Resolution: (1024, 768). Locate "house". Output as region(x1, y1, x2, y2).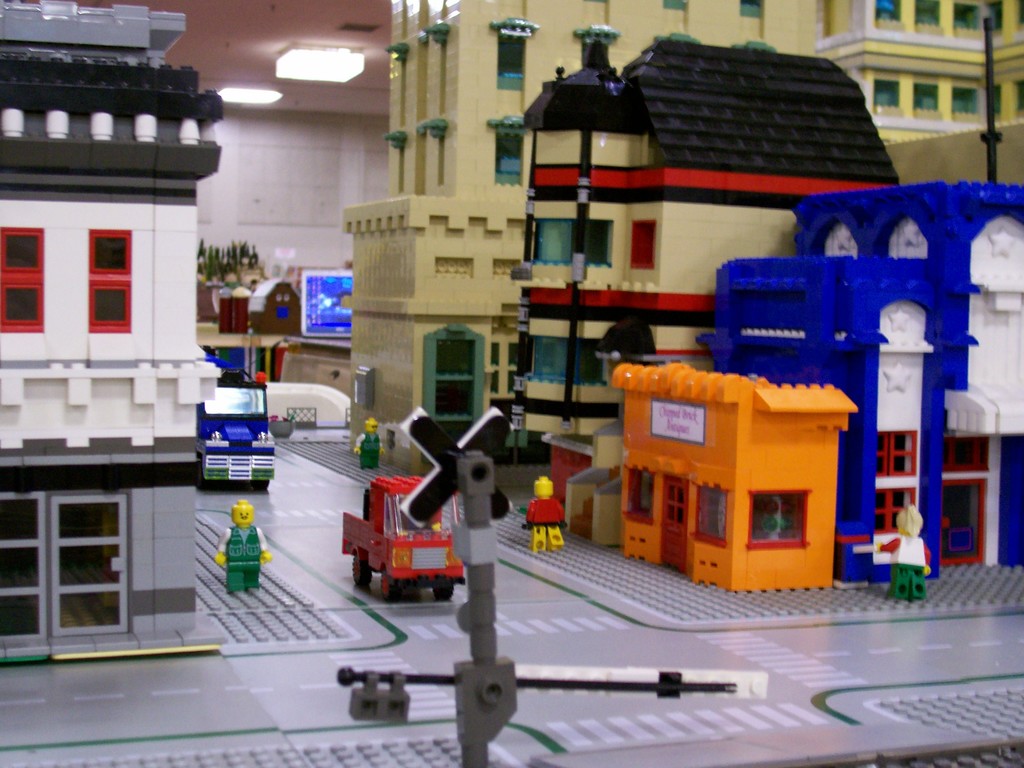
region(524, 24, 904, 463).
